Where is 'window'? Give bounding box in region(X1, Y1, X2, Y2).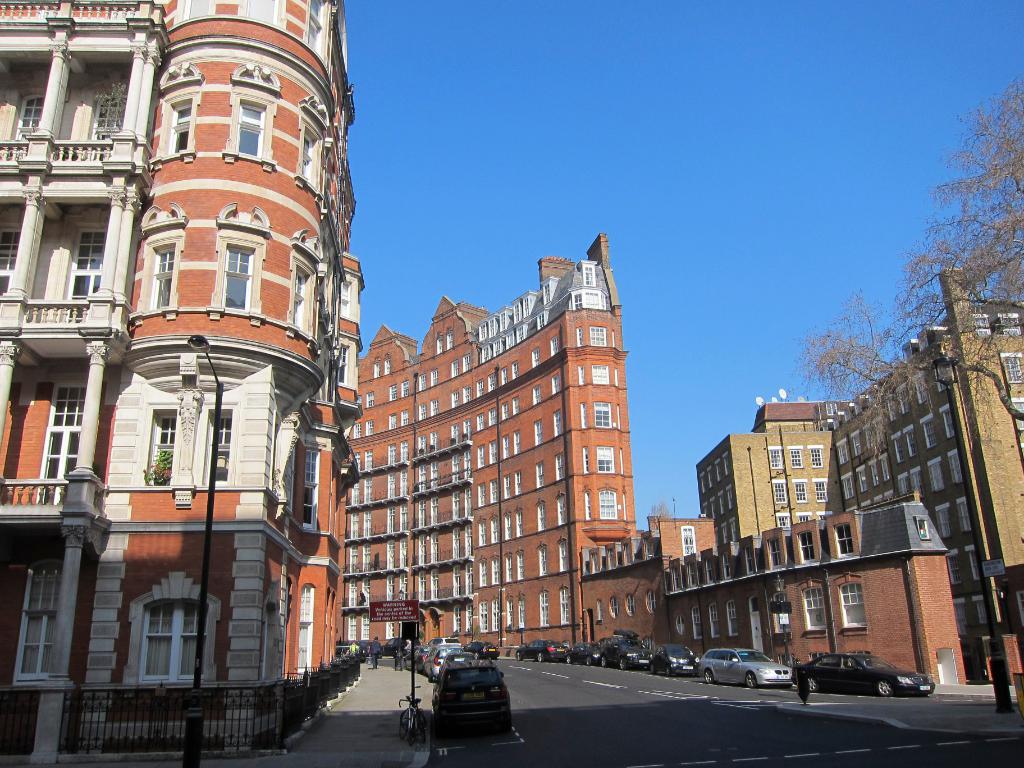
region(938, 504, 950, 534).
